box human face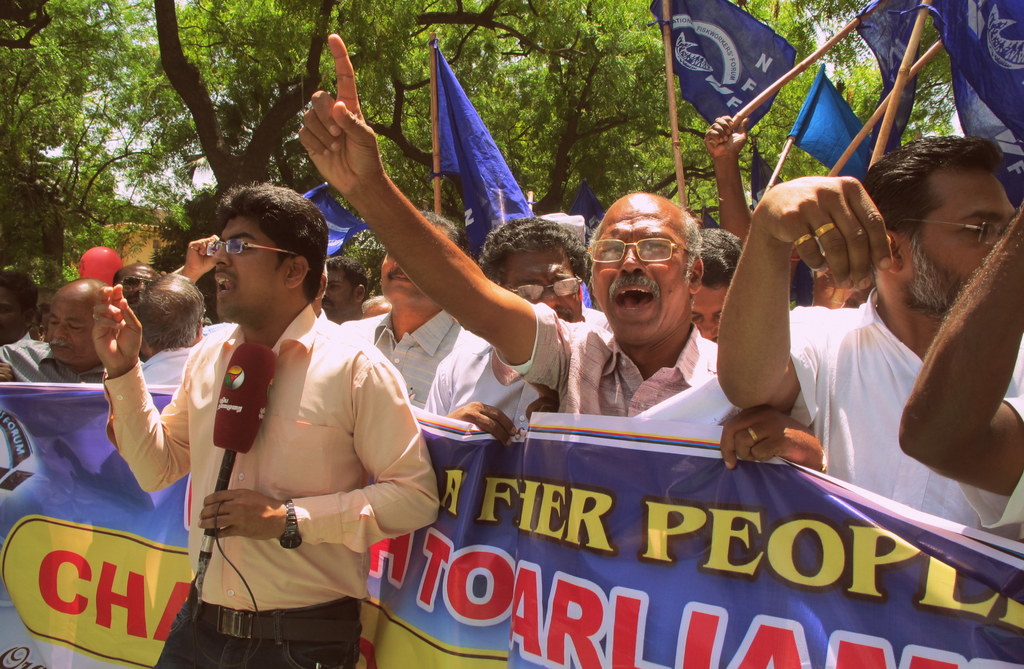
box=[376, 227, 433, 310]
